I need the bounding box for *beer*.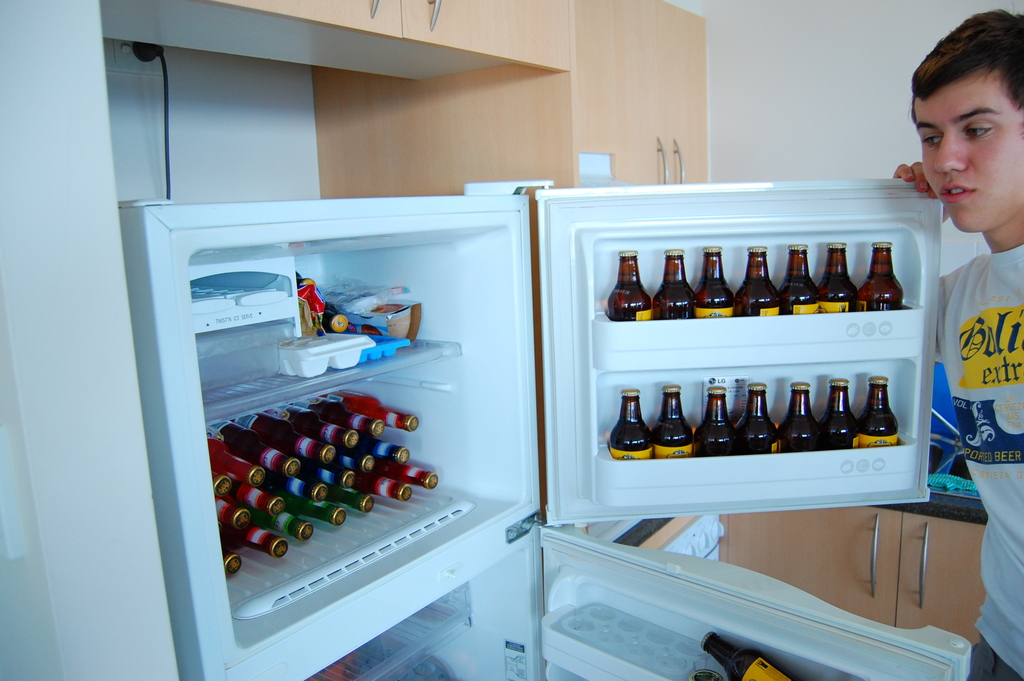
Here it is: crop(604, 236, 908, 316).
